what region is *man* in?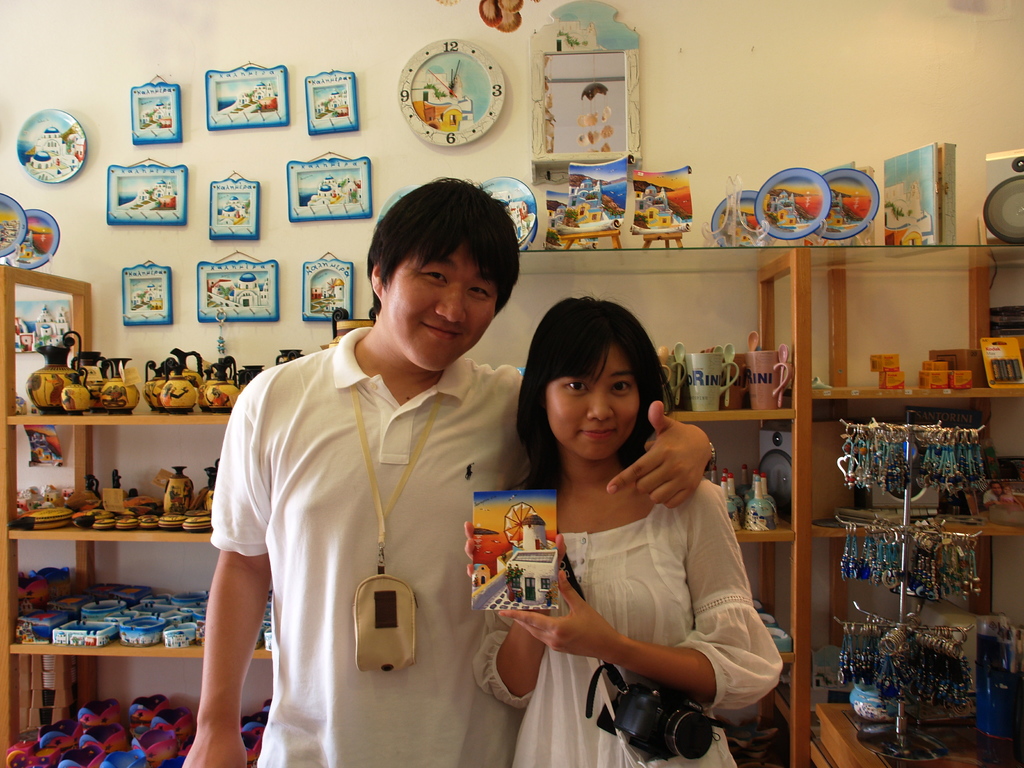
{"x1": 184, "y1": 172, "x2": 712, "y2": 767}.
